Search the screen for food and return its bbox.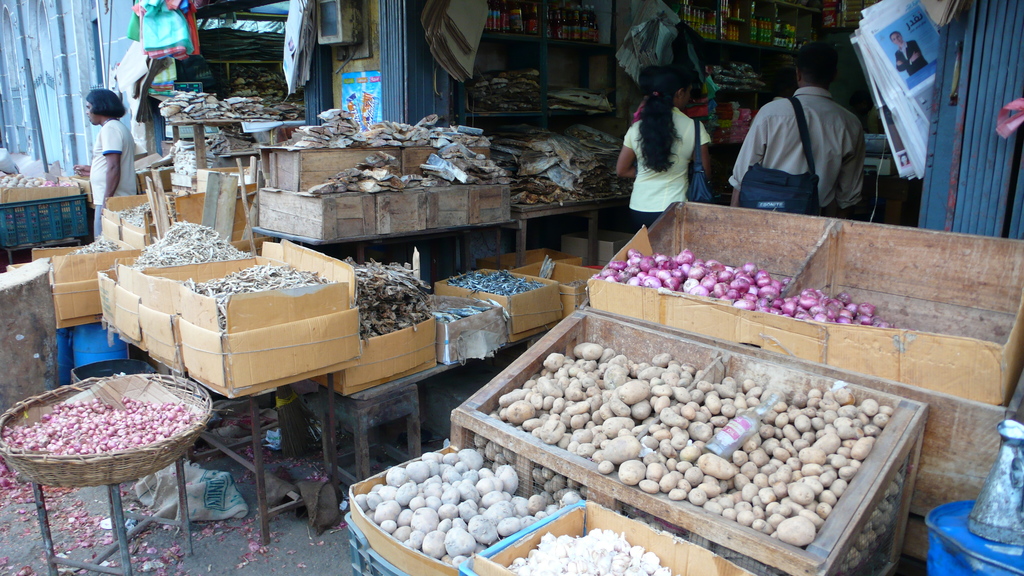
Found: bbox=[135, 165, 171, 173].
